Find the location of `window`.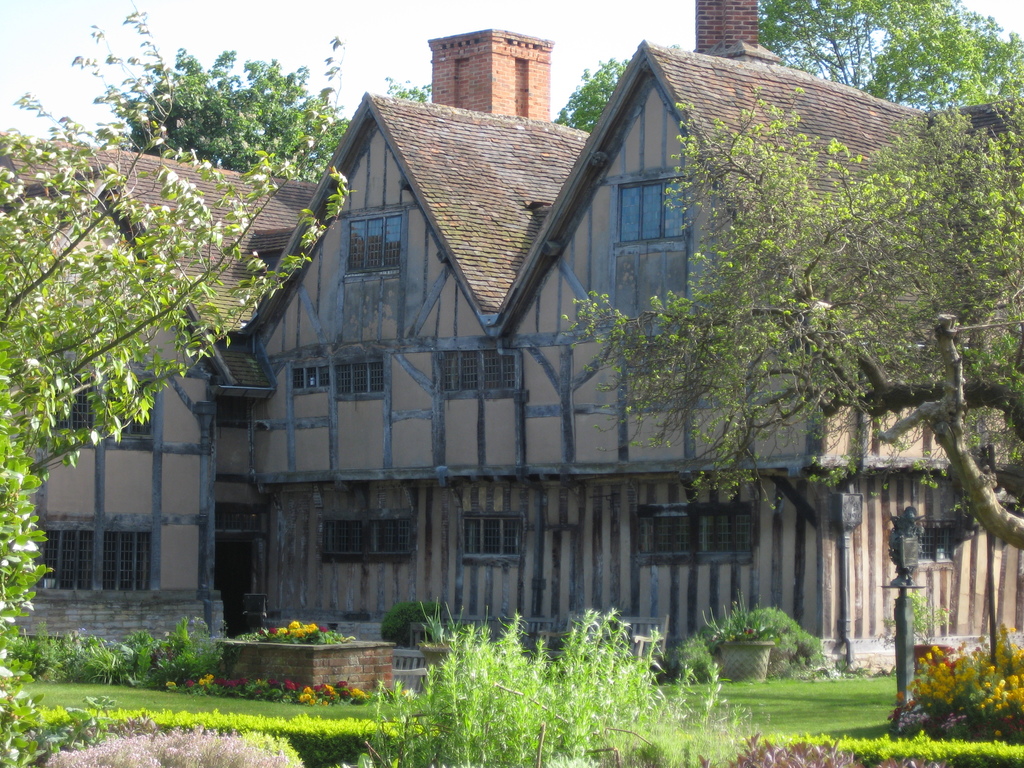
Location: l=614, t=182, r=696, b=243.
